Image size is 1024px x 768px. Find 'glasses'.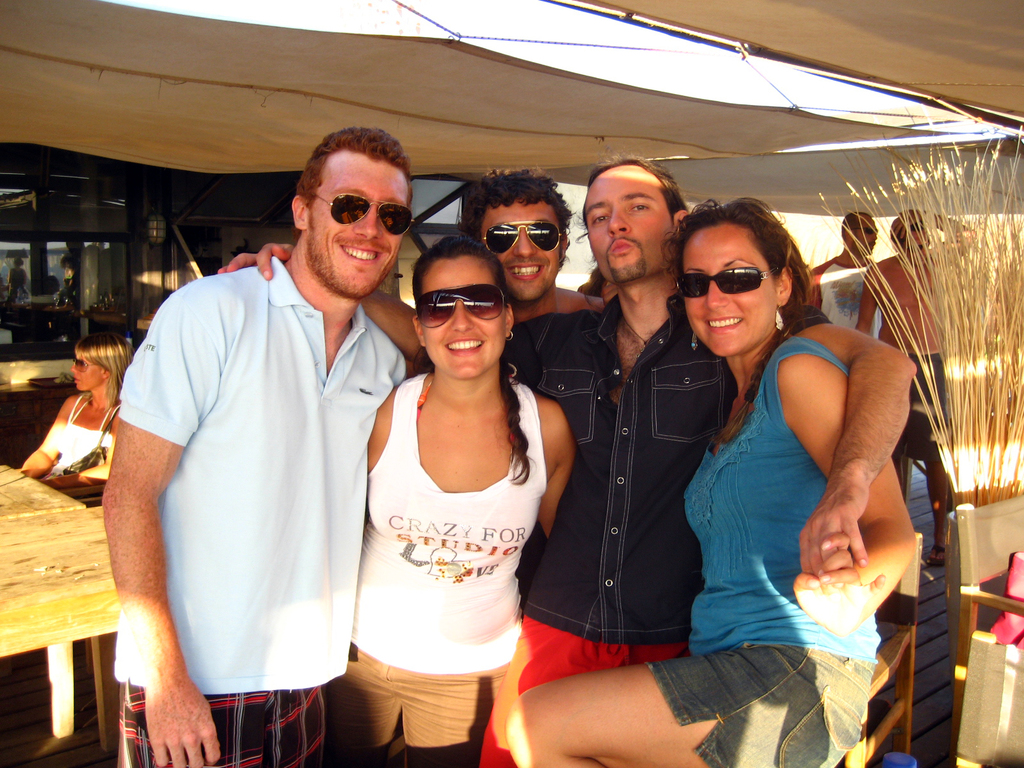
{"x1": 308, "y1": 190, "x2": 415, "y2": 241}.
